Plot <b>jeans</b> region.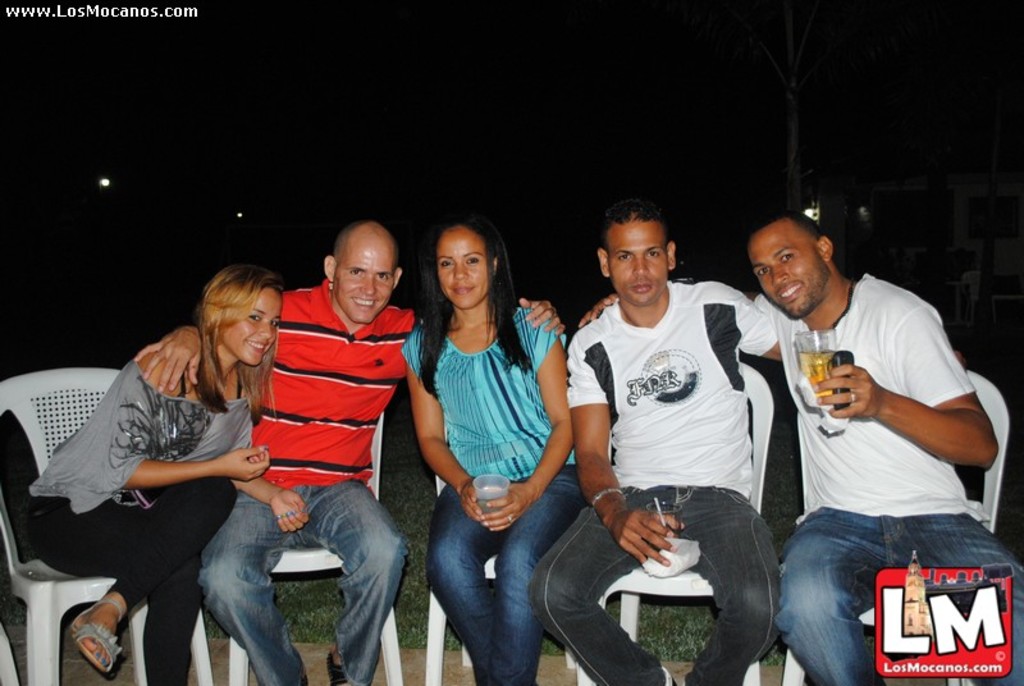
Plotted at x1=777, y1=504, x2=1023, y2=685.
